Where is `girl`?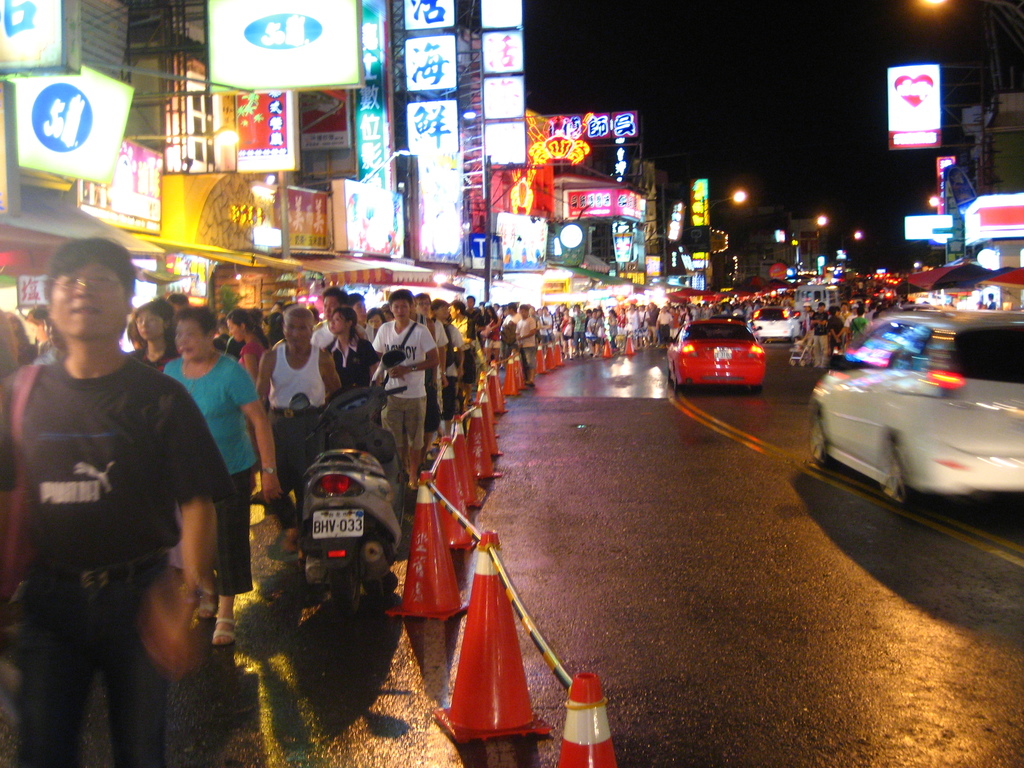
box=[226, 309, 264, 505].
